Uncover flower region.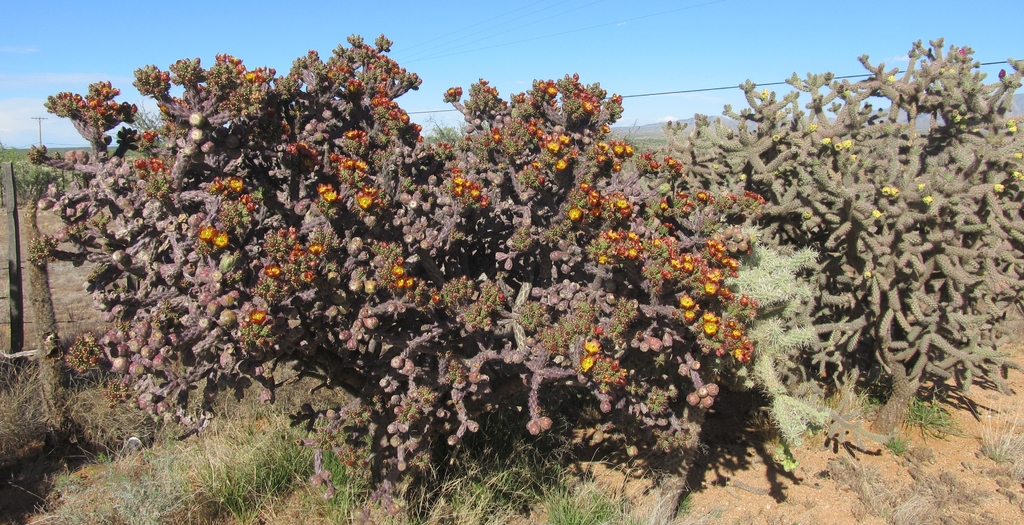
Uncovered: {"left": 659, "top": 199, "right": 666, "bottom": 213}.
